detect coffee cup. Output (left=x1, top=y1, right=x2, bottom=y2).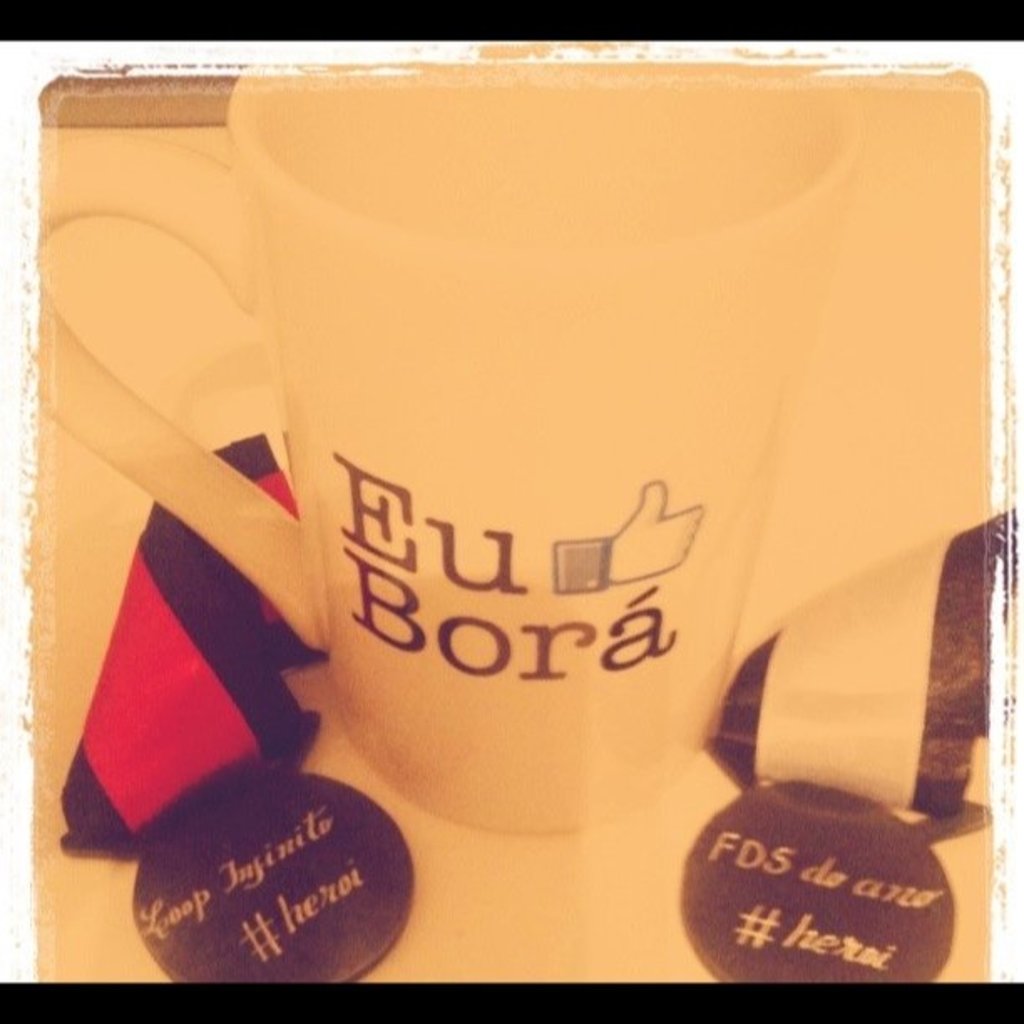
(left=42, top=69, right=863, bottom=840).
